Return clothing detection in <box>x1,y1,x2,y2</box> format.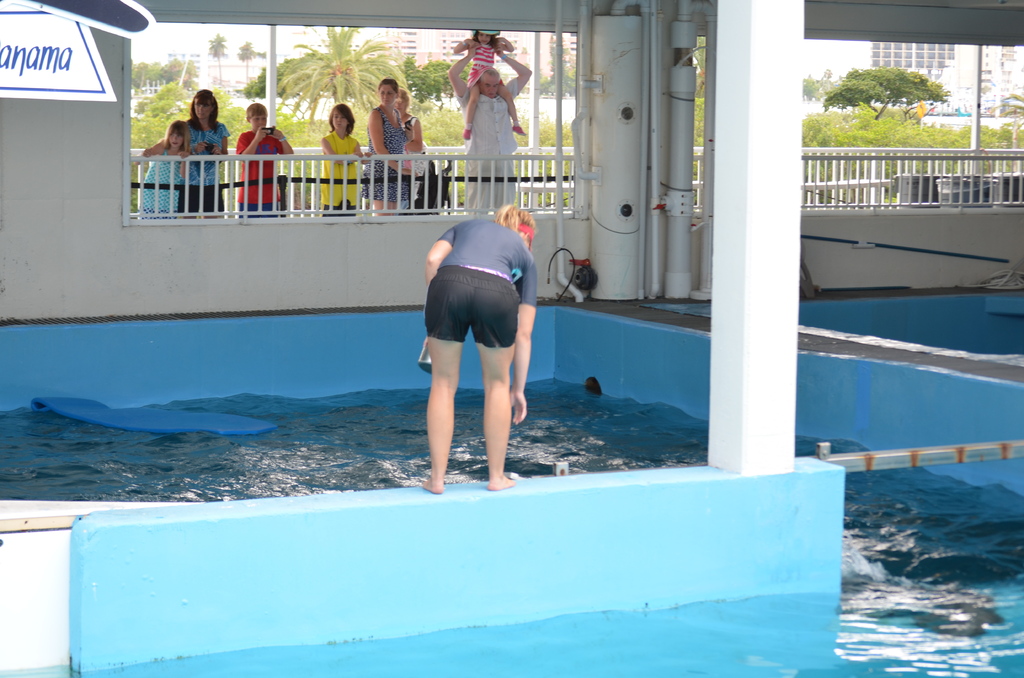
<box>361,111,413,206</box>.
